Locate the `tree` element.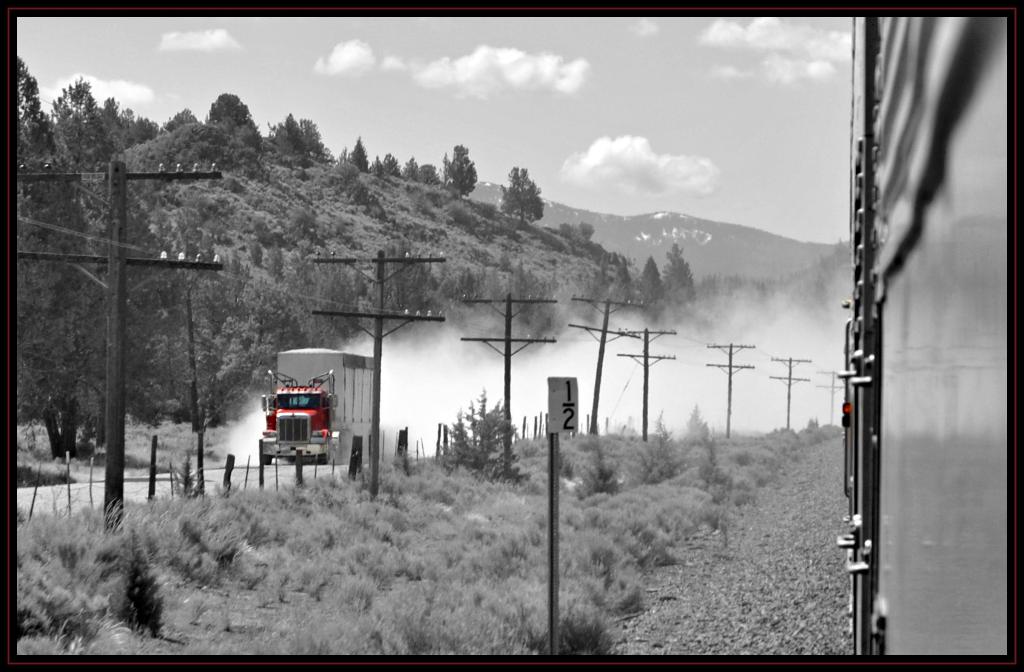
Element bbox: bbox(425, 157, 435, 190).
